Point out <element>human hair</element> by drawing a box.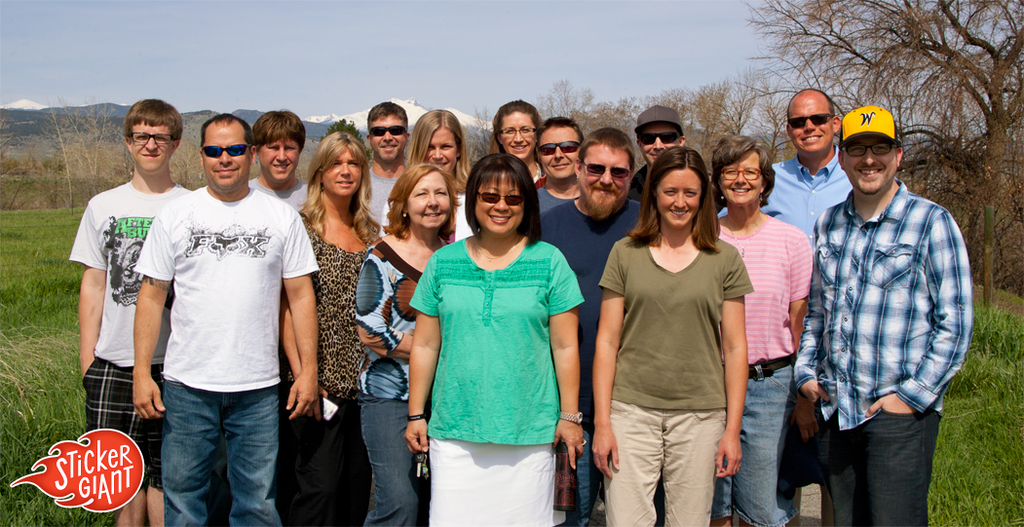
<bbox>296, 130, 383, 242</bbox>.
